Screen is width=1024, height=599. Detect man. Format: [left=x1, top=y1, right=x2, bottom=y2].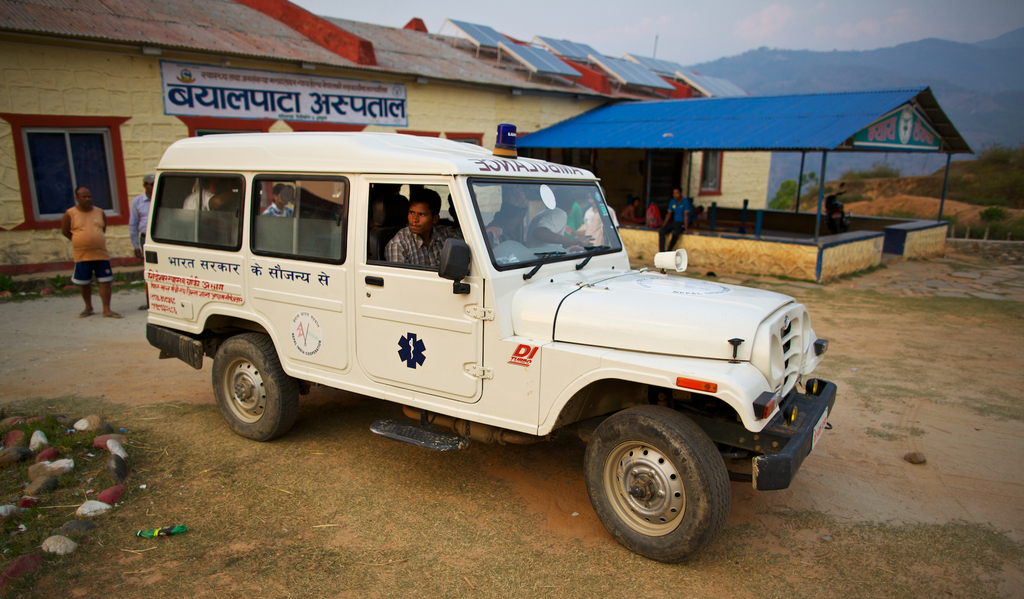
[left=177, top=179, right=234, bottom=248].
